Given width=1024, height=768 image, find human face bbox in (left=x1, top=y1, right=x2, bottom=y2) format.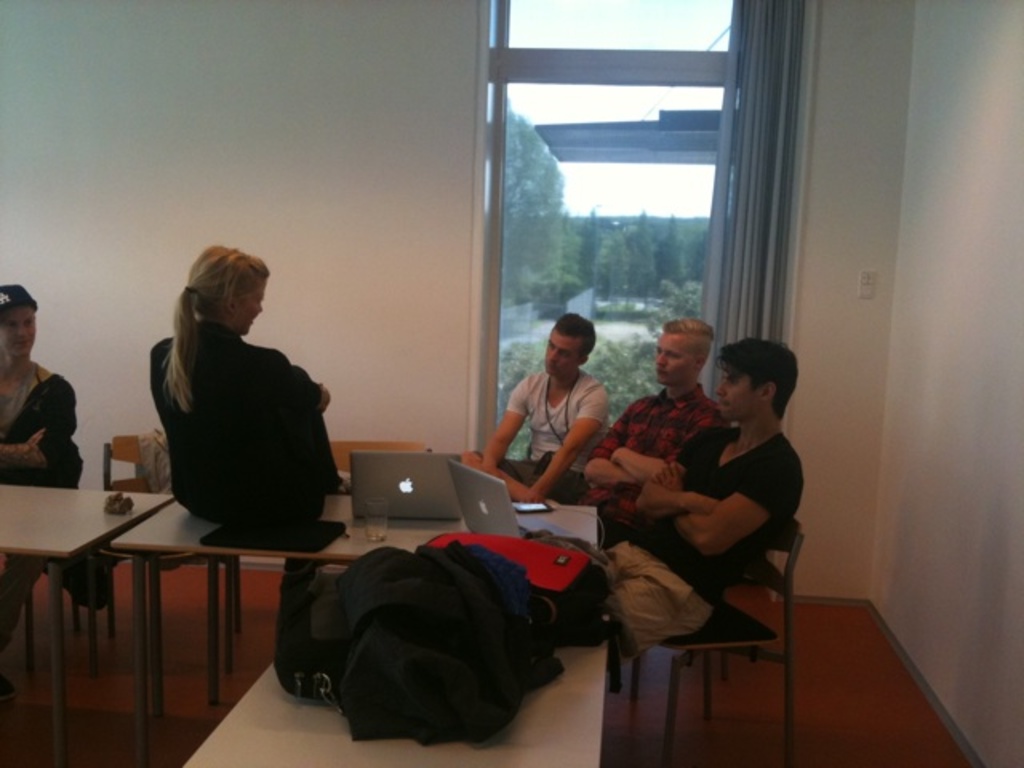
(left=0, top=306, right=40, bottom=362).
